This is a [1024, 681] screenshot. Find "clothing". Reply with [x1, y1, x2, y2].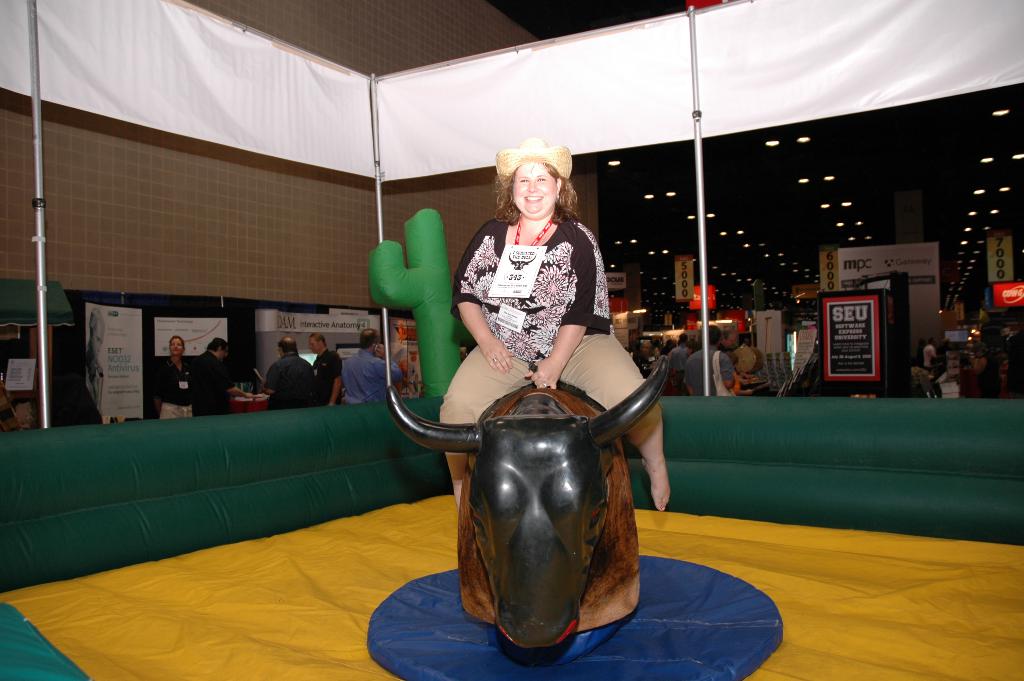
[922, 343, 937, 367].
